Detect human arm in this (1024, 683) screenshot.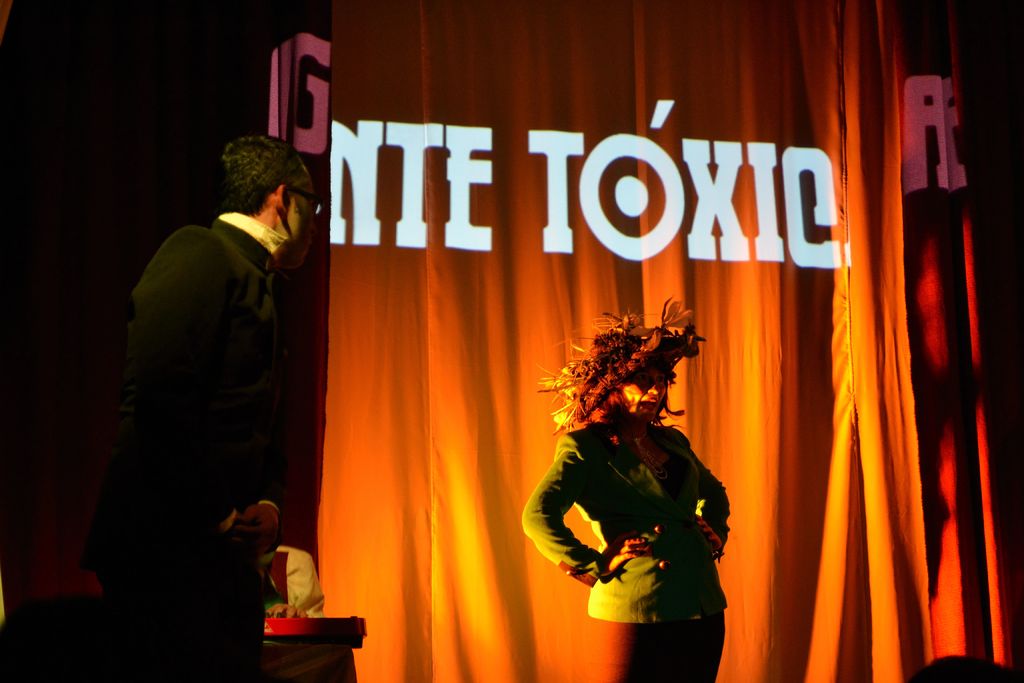
Detection: x1=540 y1=439 x2=605 y2=590.
